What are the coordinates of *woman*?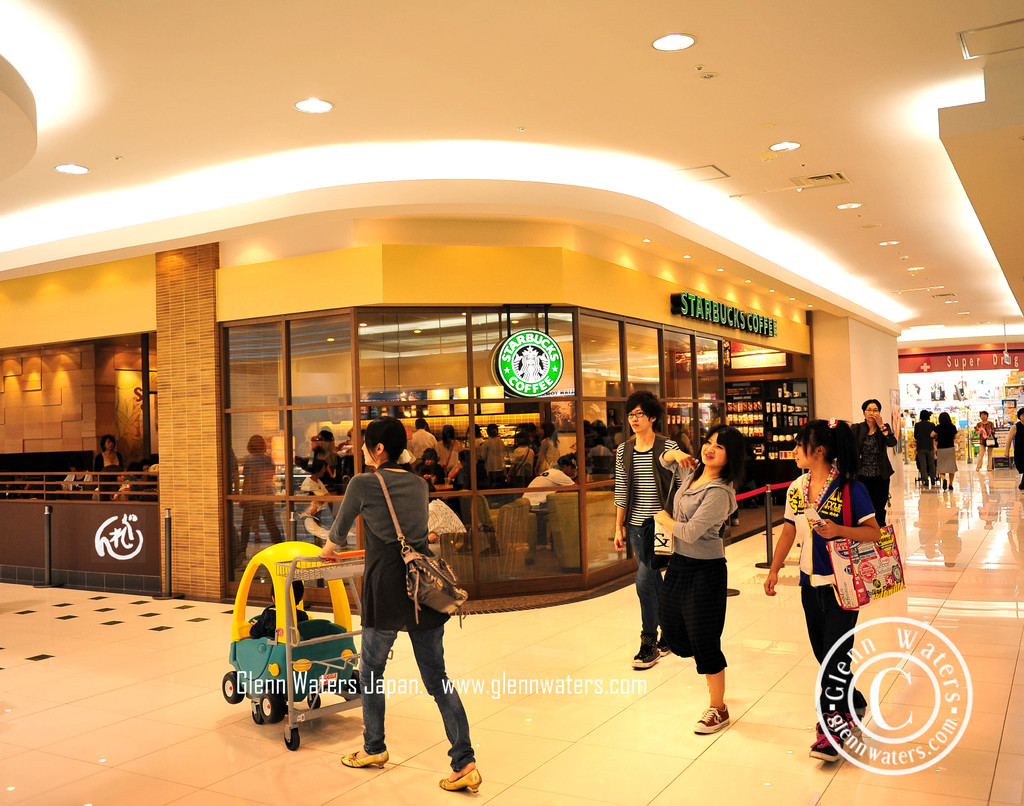
764,412,888,765.
